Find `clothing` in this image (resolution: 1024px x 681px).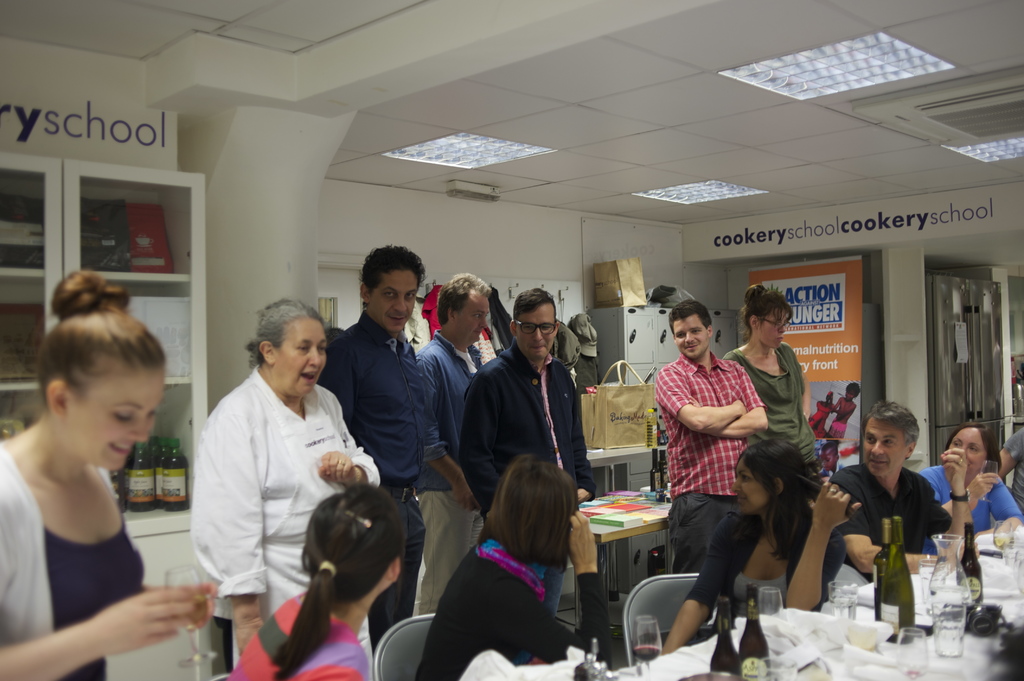
BBox(459, 337, 597, 616).
